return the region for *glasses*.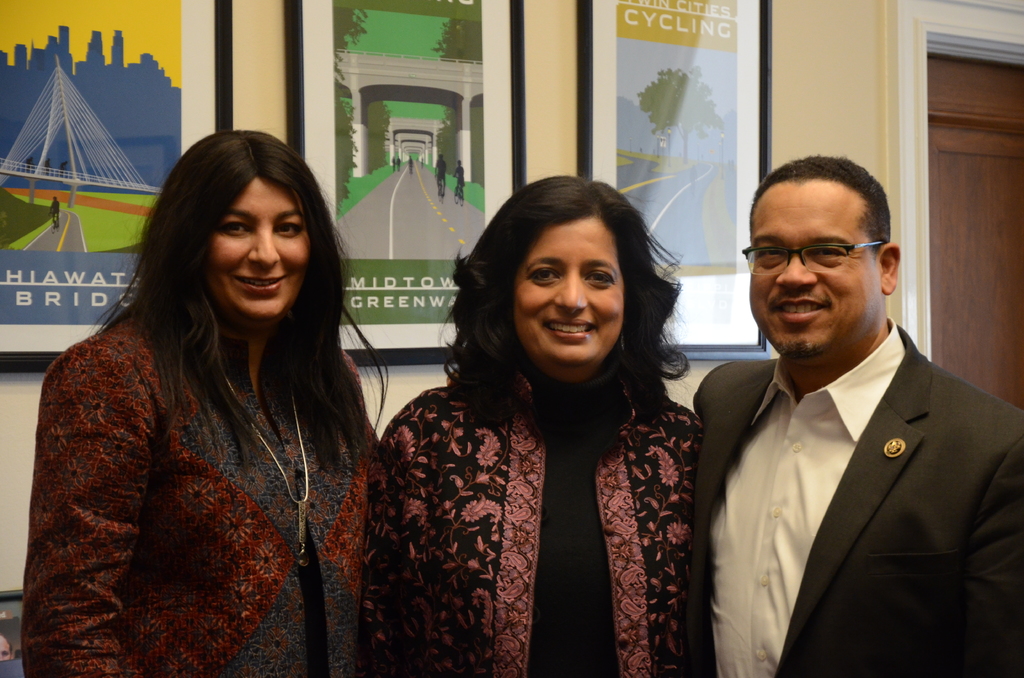
[748,234,901,281].
